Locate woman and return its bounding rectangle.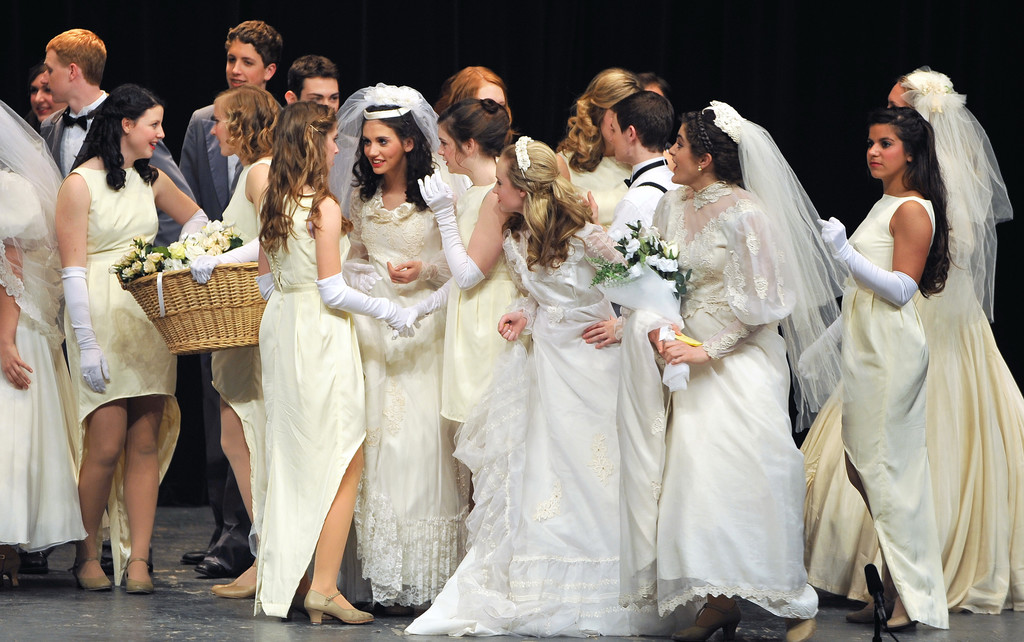
<region>330, 81, 471, 616</region>.
